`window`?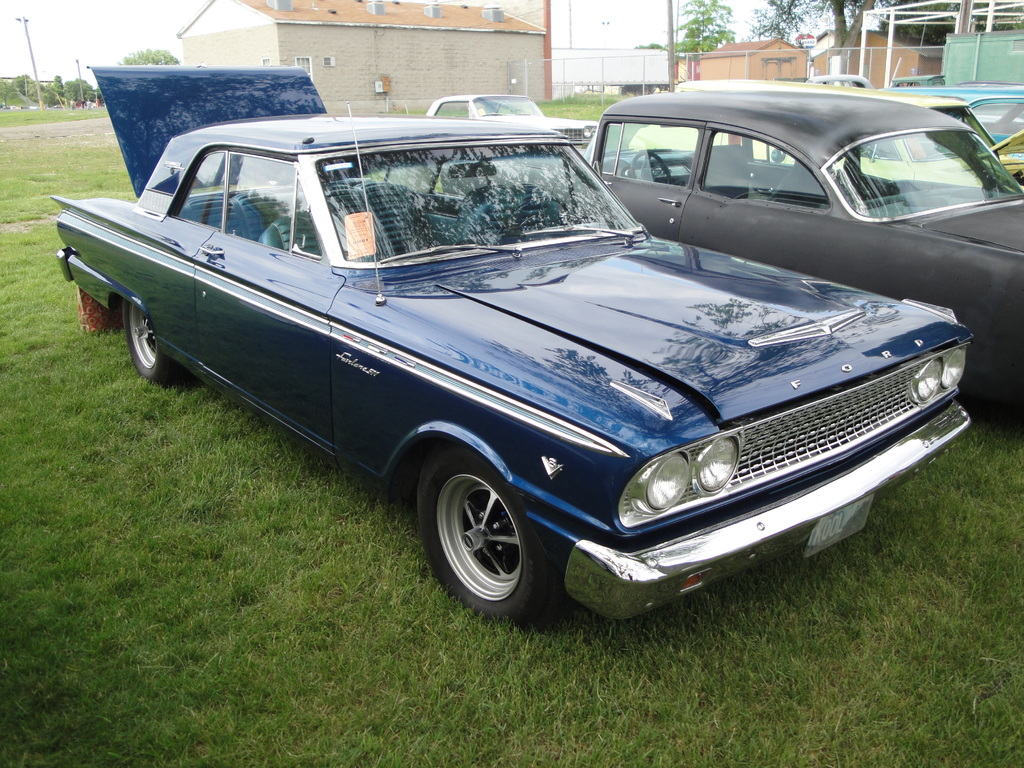
(166, 150, 324, 257)
